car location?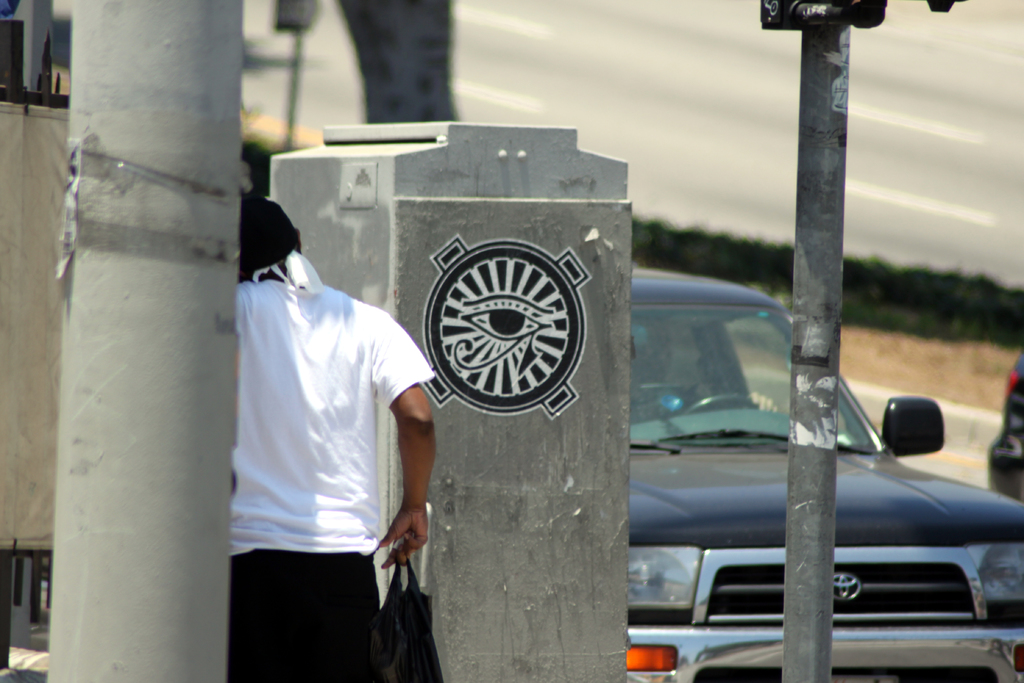
987 352 1023 506
